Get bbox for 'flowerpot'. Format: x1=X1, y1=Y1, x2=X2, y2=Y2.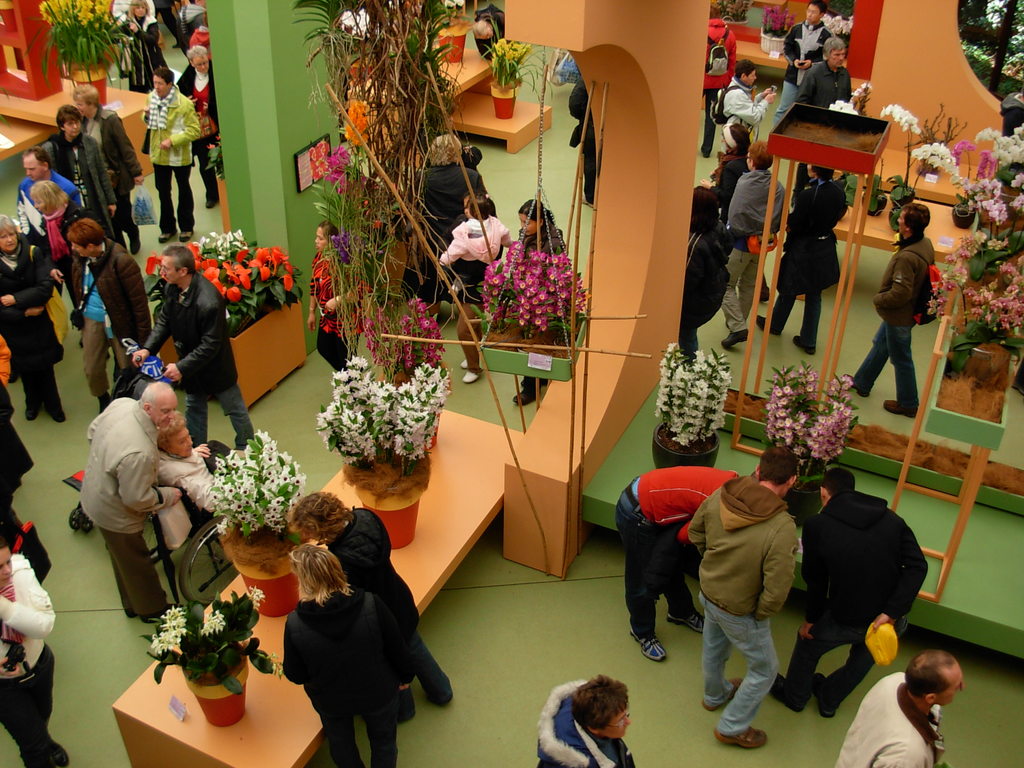
x1=183, y1=439, x2=298, y2=630.
